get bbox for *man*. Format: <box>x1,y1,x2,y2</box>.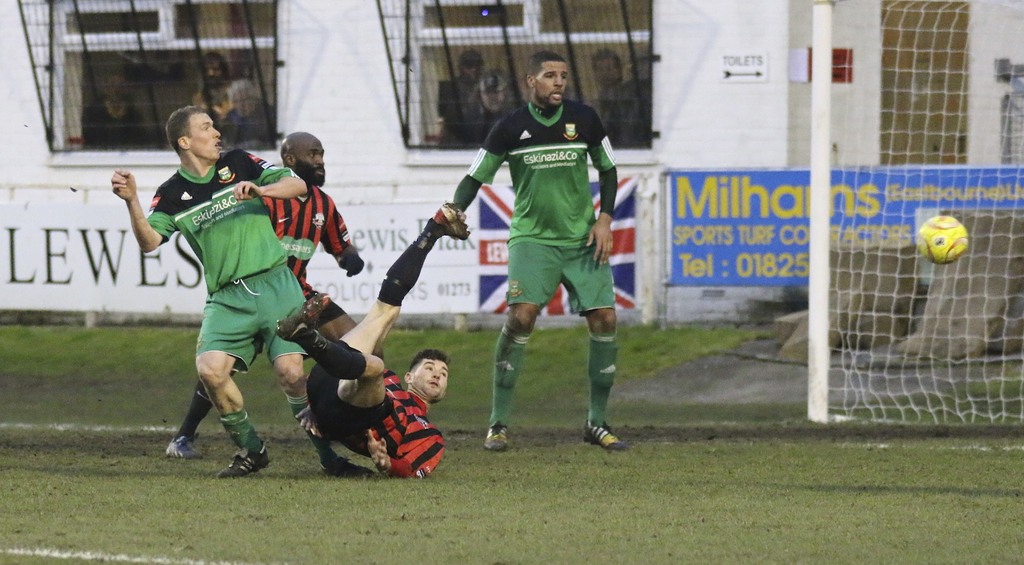
<box>106,102,383,482</box>.
